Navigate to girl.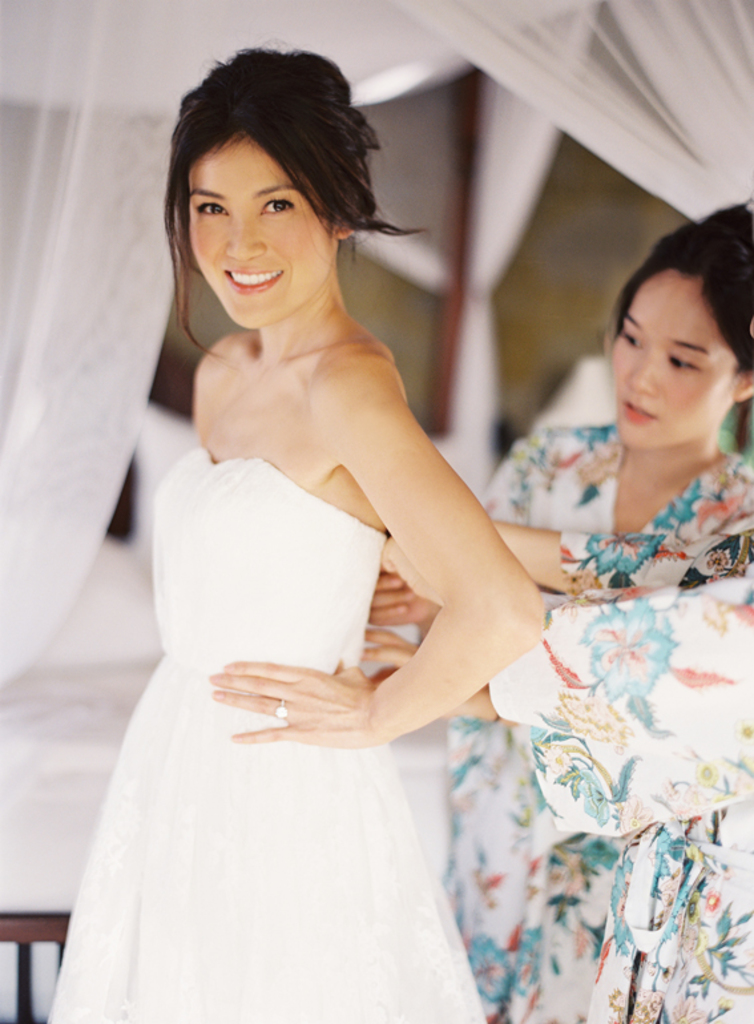
Navigation target: (x1=47, y1=36, x2=548, y2=1023).
